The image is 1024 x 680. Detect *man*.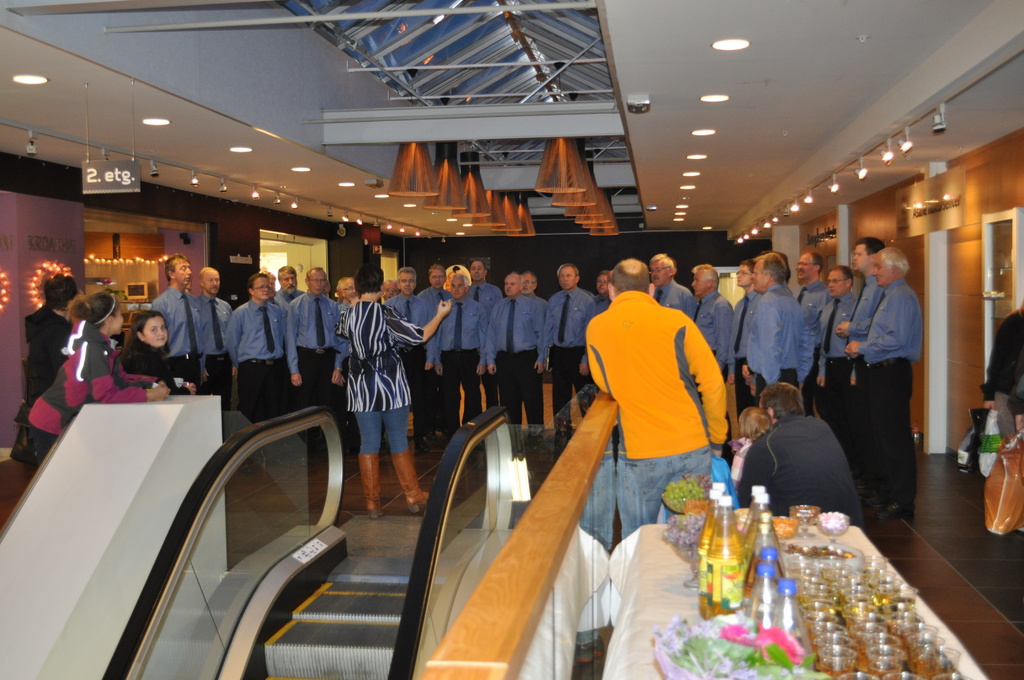
Detection: [left=983, top=298, right=1023, bottom=449].
